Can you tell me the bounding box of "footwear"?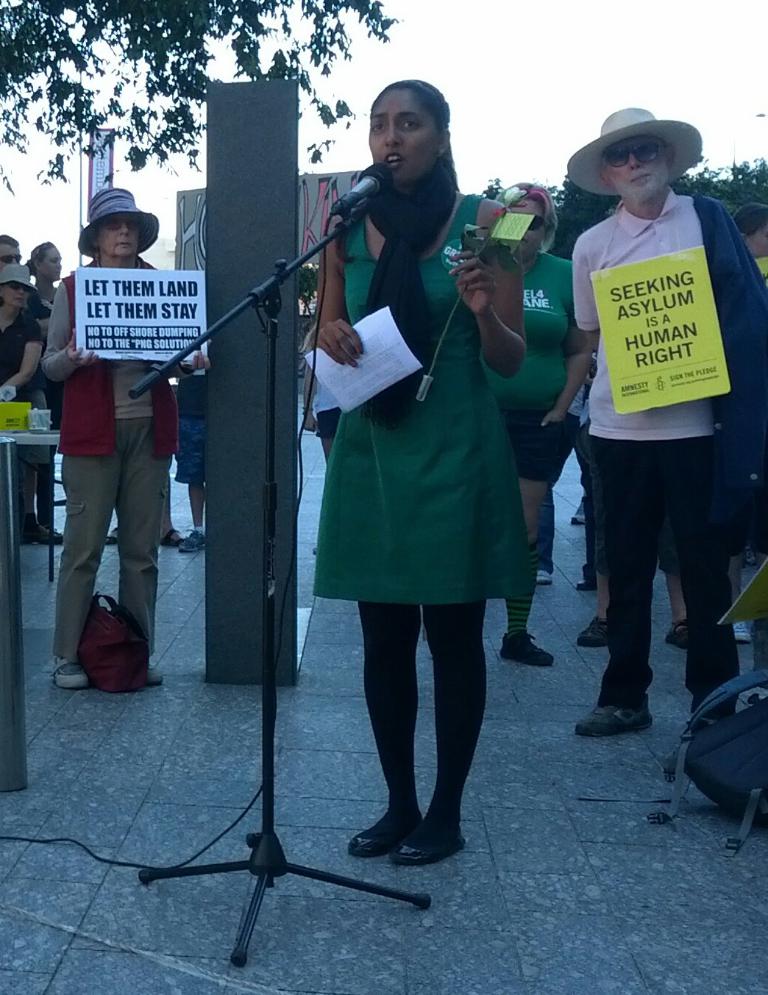
(175, 527, 206, 553).
